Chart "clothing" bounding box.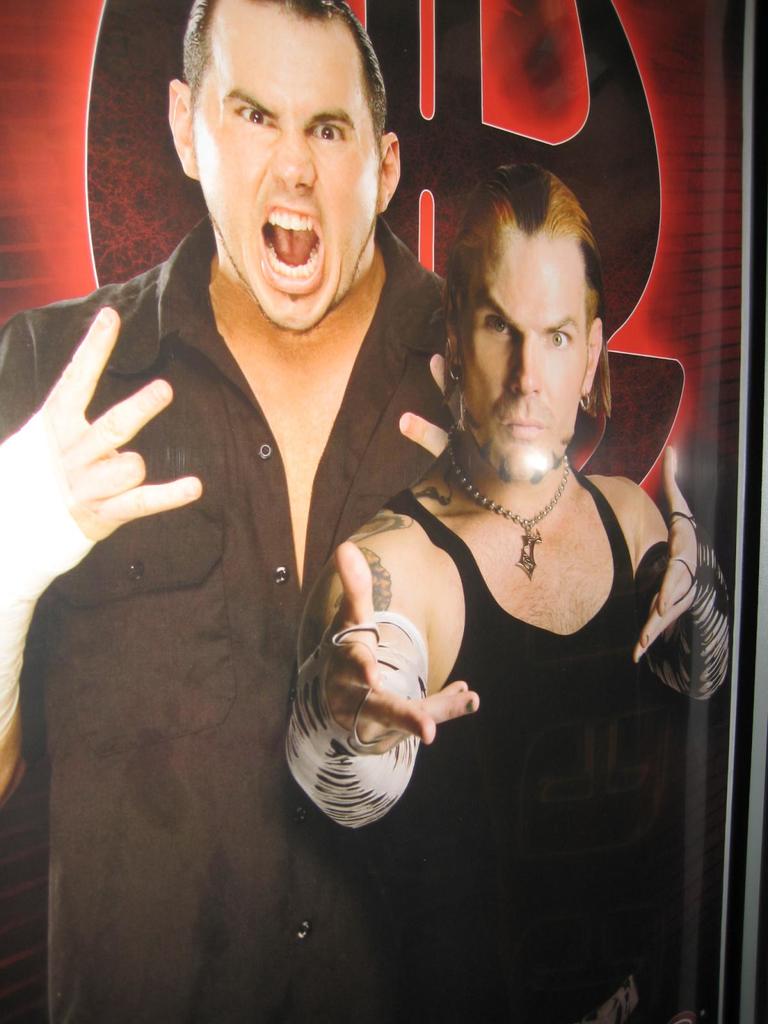
Charted: (x1=394, y1=479, x2=674, y2=1023).
